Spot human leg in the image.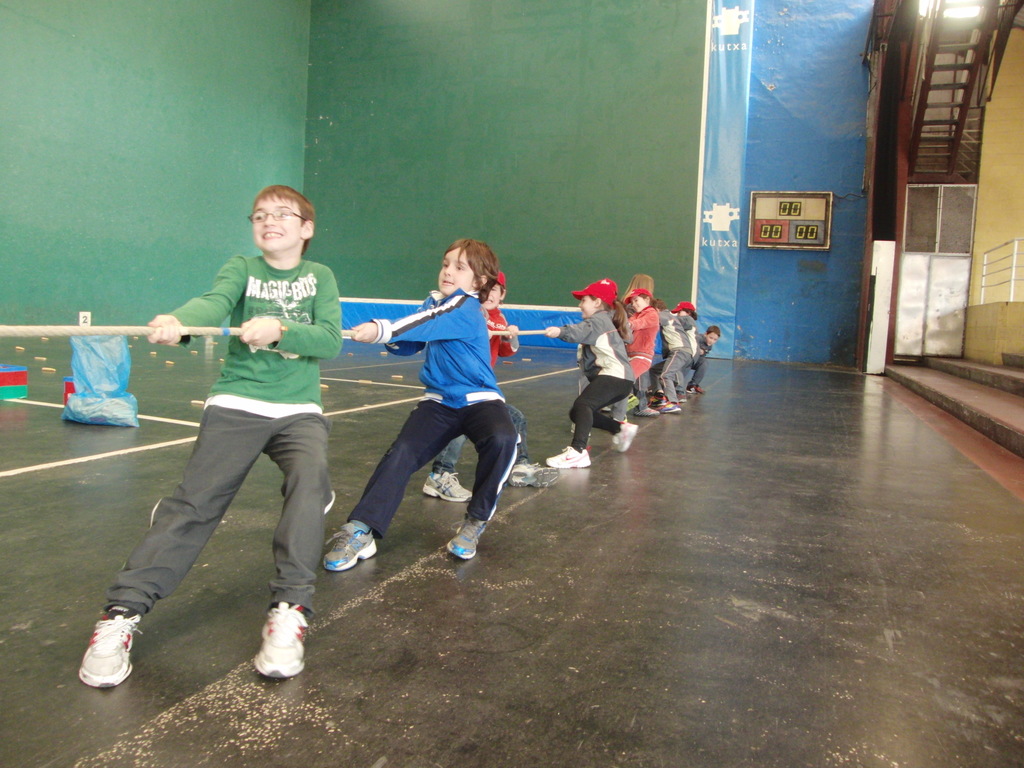
human leg found at bbox=(420, 435, 470, 504).
